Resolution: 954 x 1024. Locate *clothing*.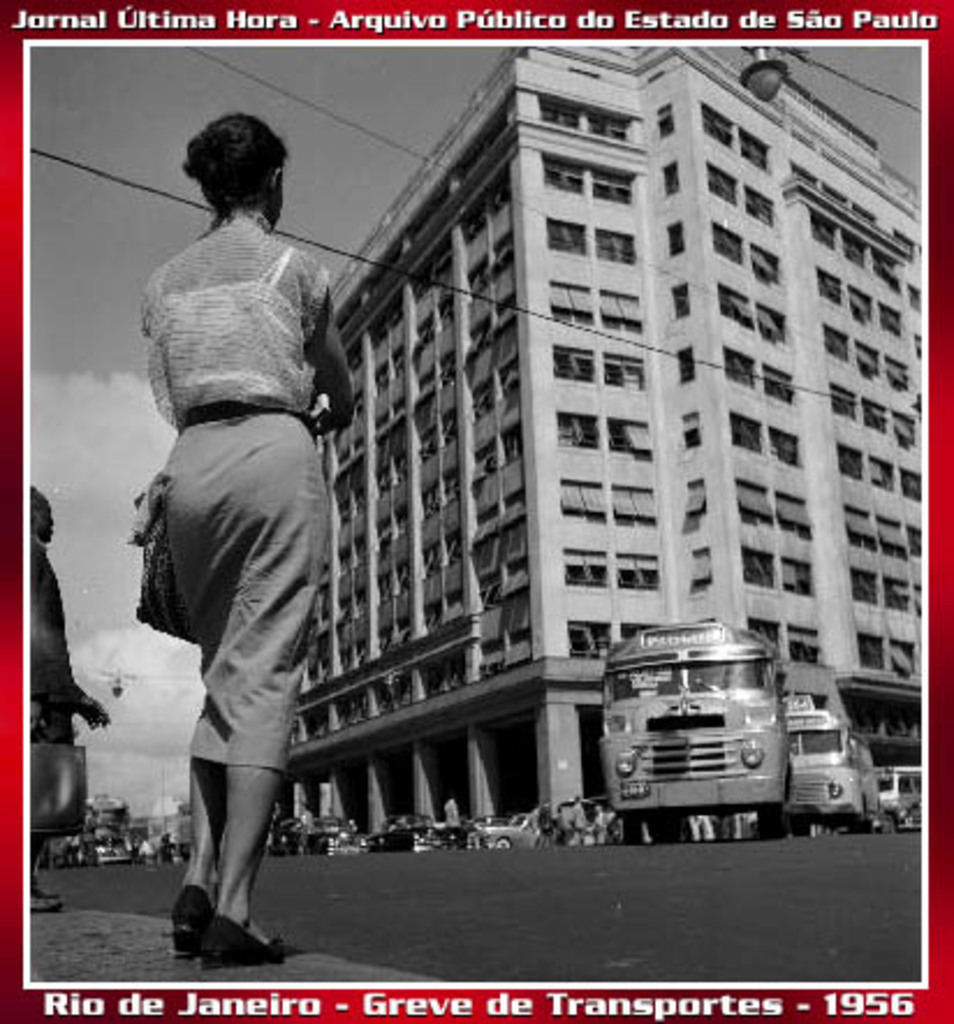
x1=23, y1=537, x2=81, y2=748.
